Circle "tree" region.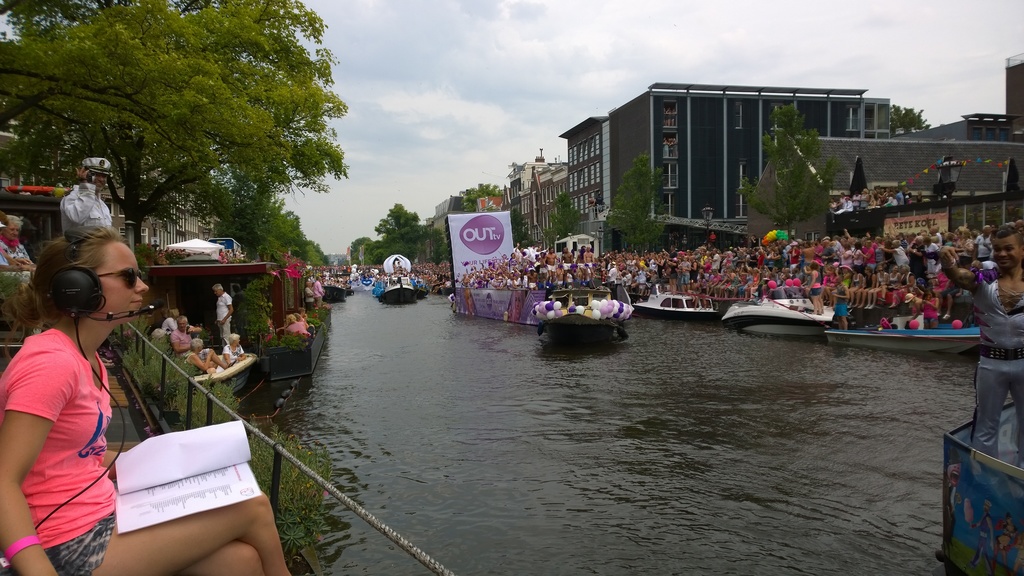
Region: (left=605, top=156, right=665, bottom=252).
